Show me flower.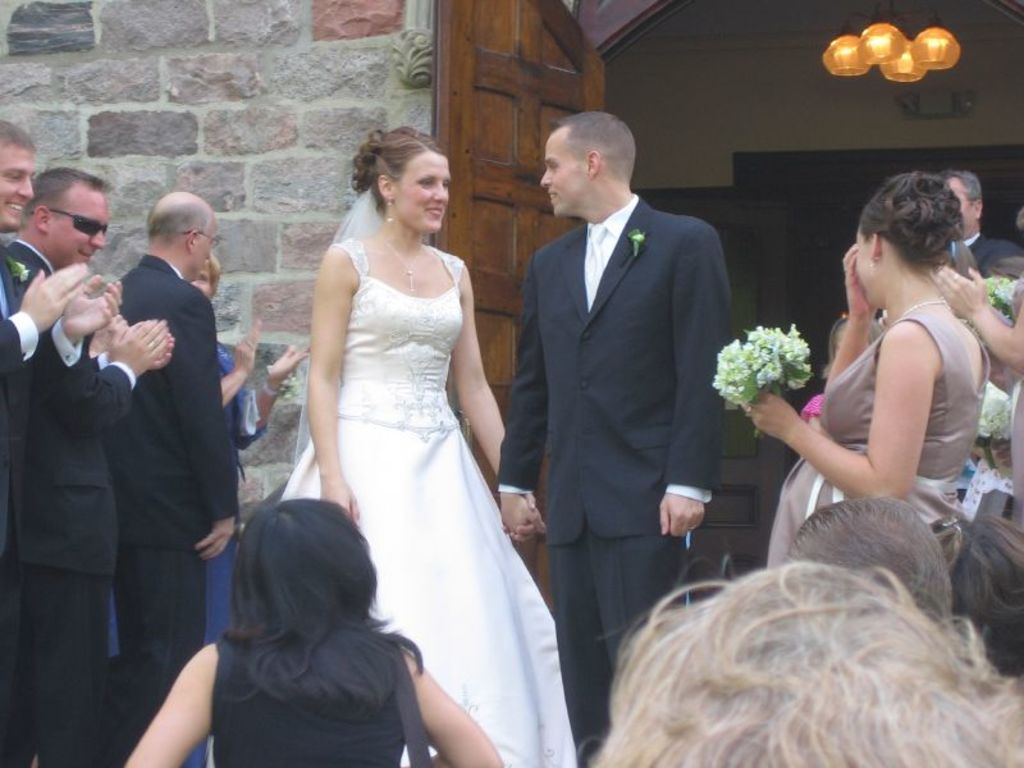
flower is here: [12,257,28,283].
